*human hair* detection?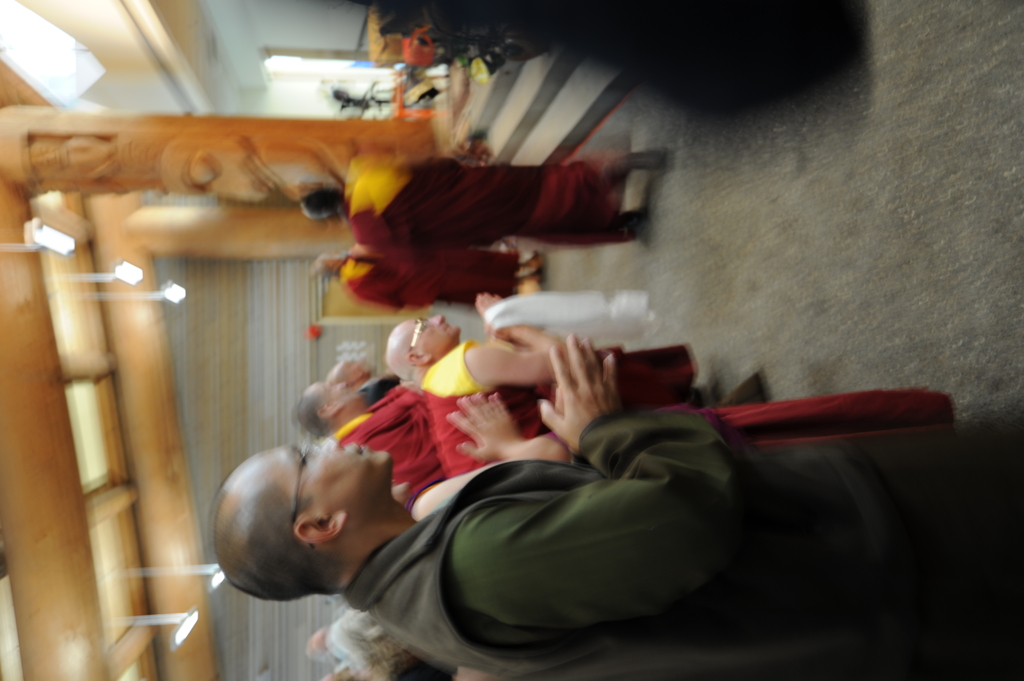
323,609,417,680
